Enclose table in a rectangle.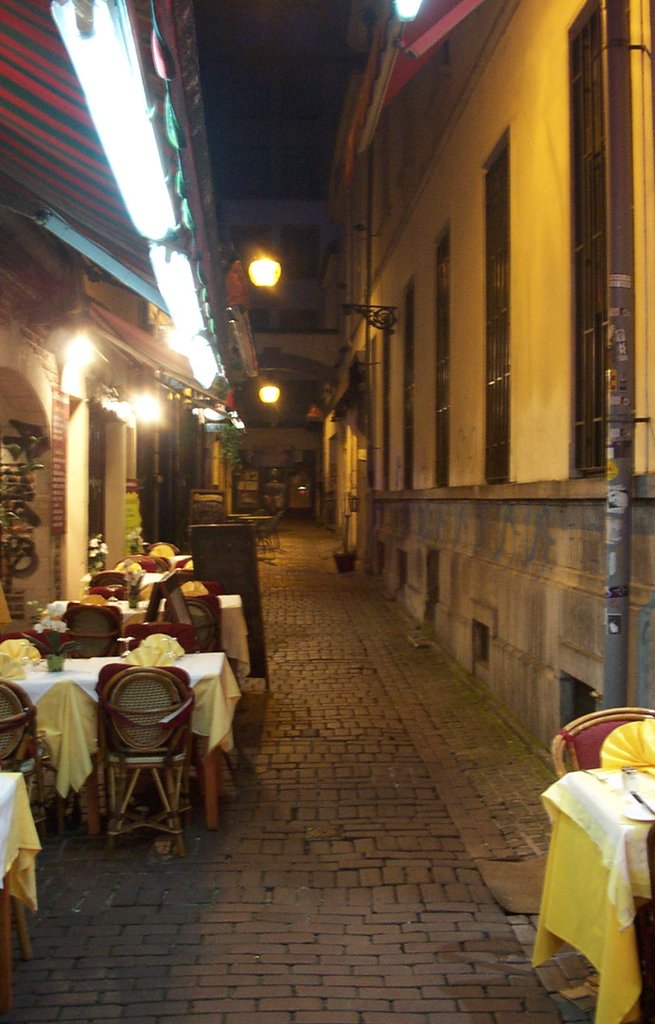
[0,780,43,937].
